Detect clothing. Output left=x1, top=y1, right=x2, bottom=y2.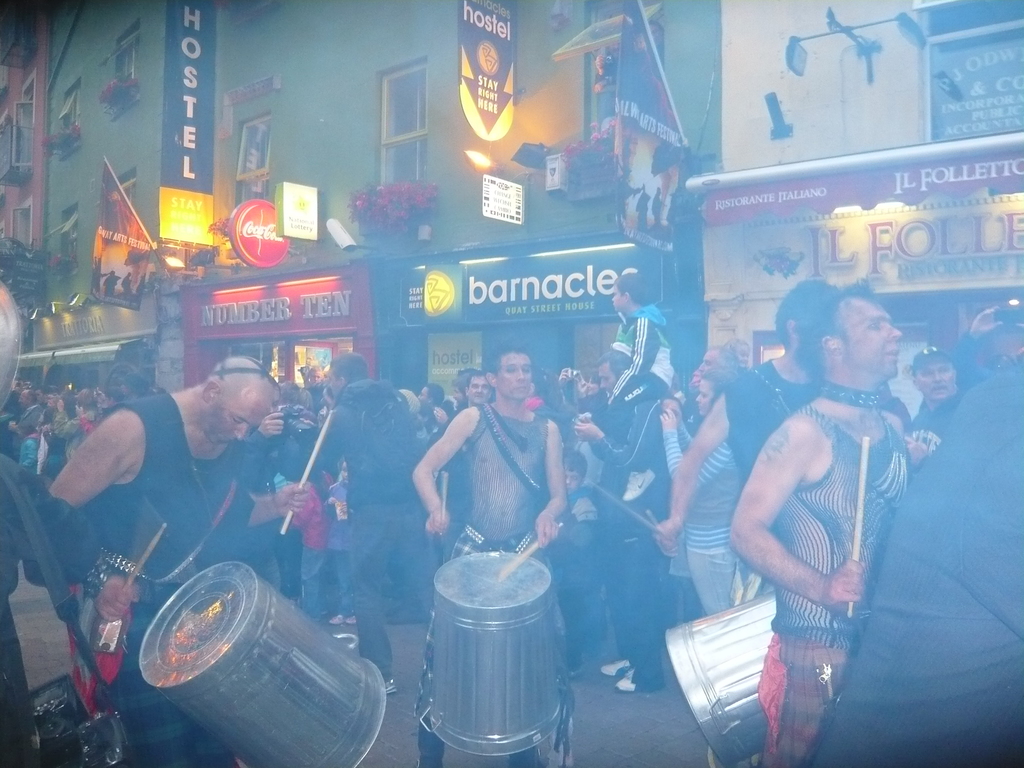
left=351, top=500, right=428, bottom=683.
